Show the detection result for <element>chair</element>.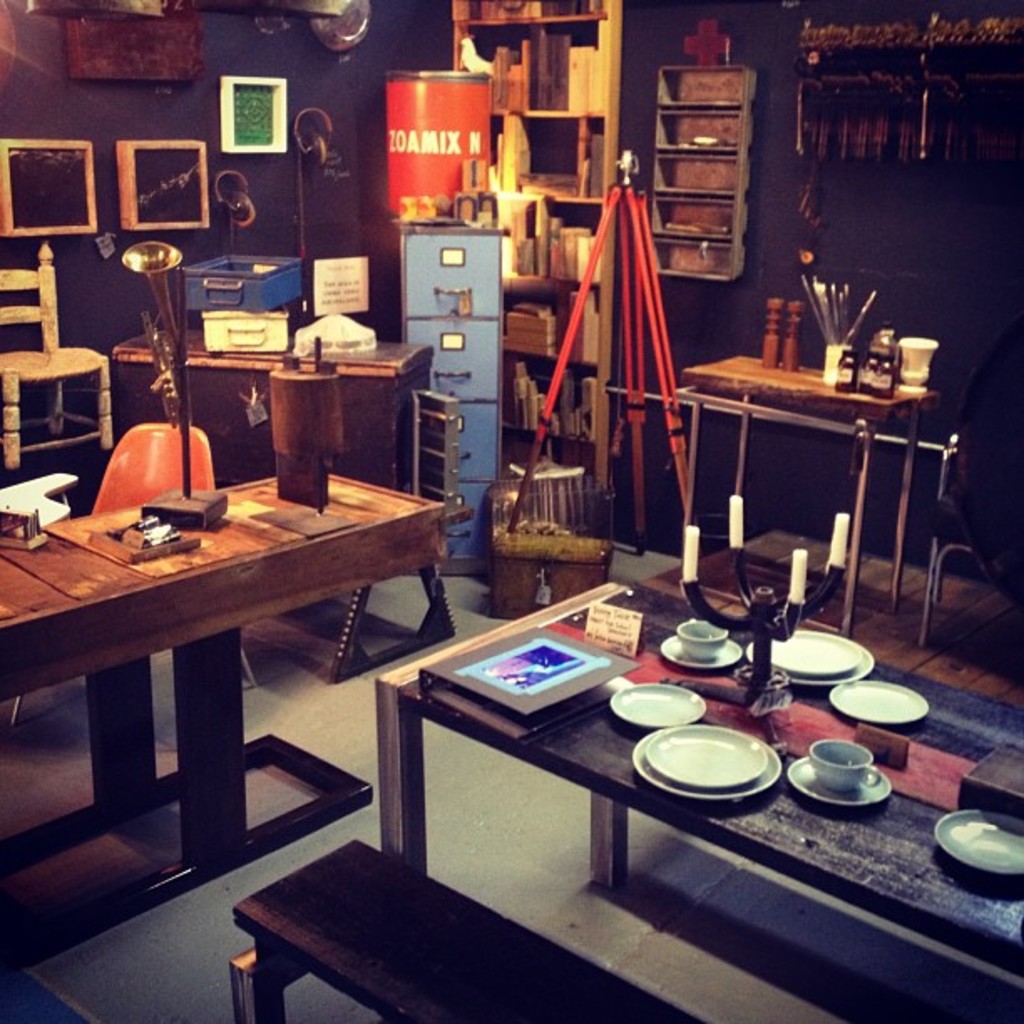
box=[8, 422, 254, 735].
